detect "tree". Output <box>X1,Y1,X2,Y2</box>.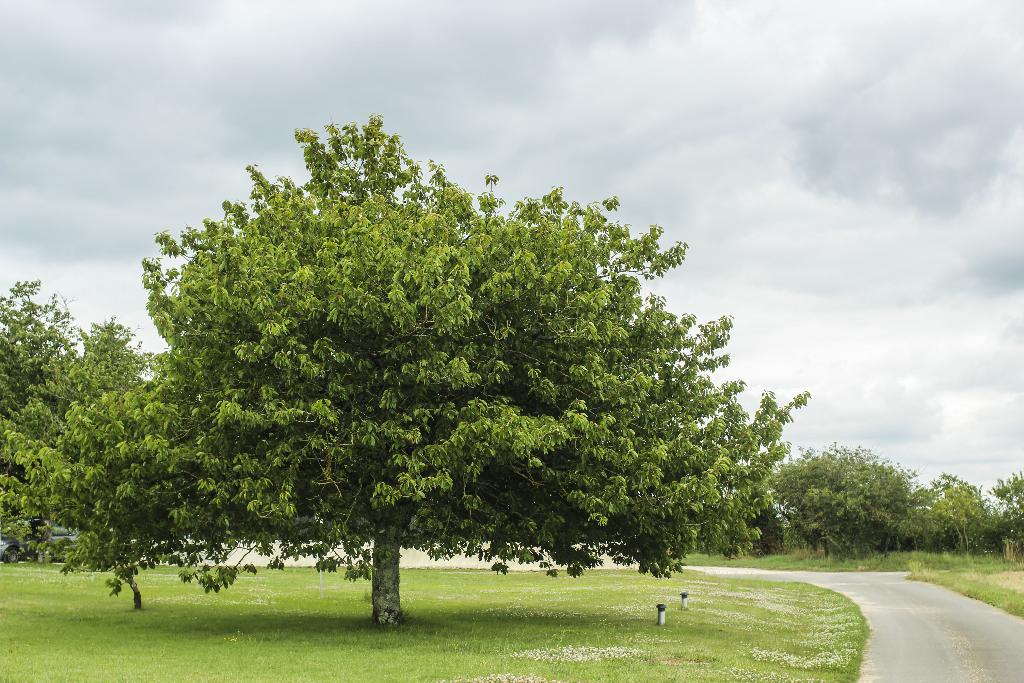
<box>113,115,810,624</box>.
